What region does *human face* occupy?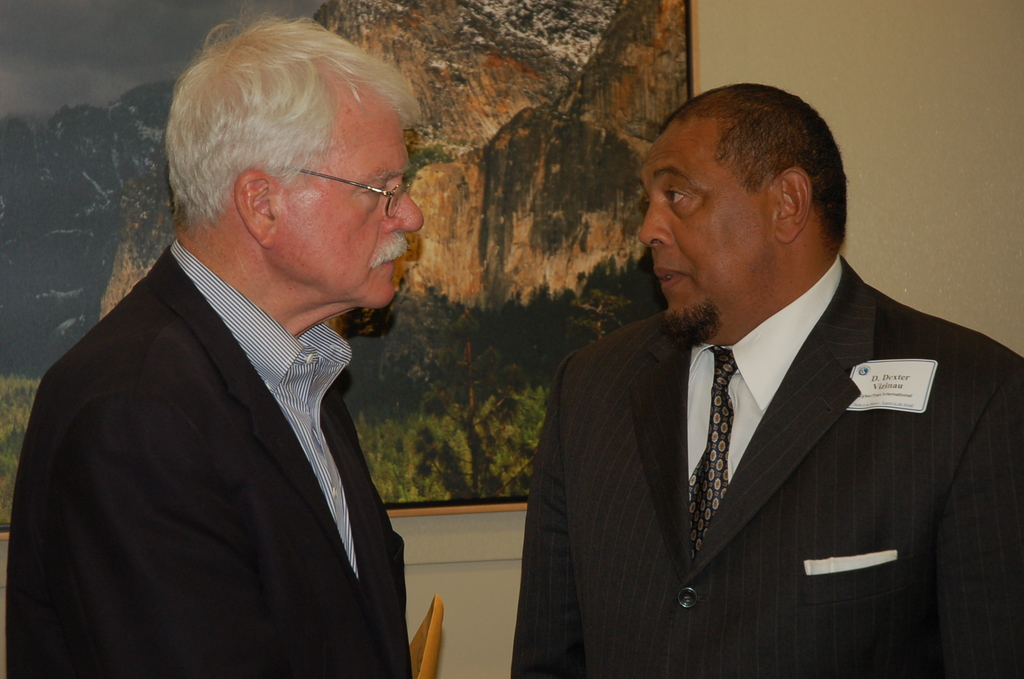
x1=281, y1=95, x2=424, y2=309.
